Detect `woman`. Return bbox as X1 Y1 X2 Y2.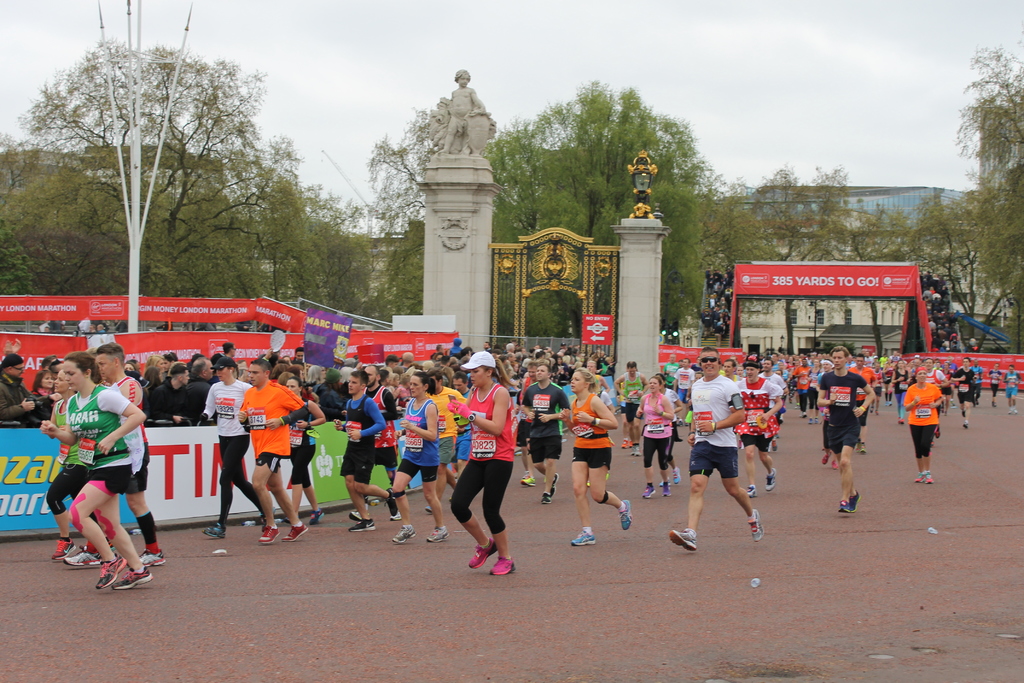
140 365 162 422.
